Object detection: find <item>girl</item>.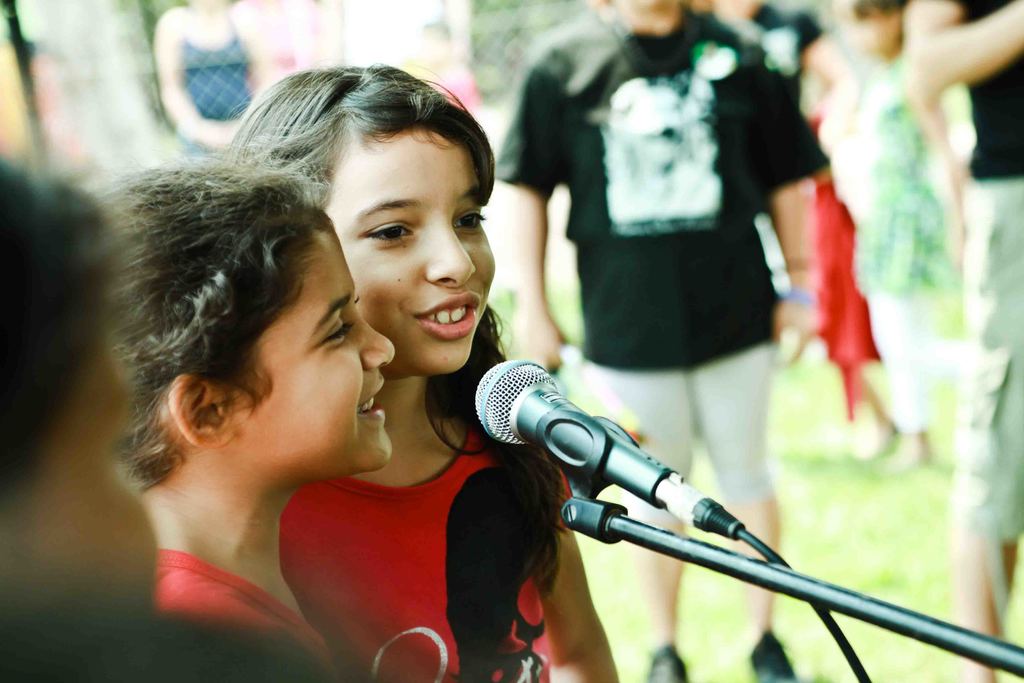
box=[219, 62, 621, 682].
